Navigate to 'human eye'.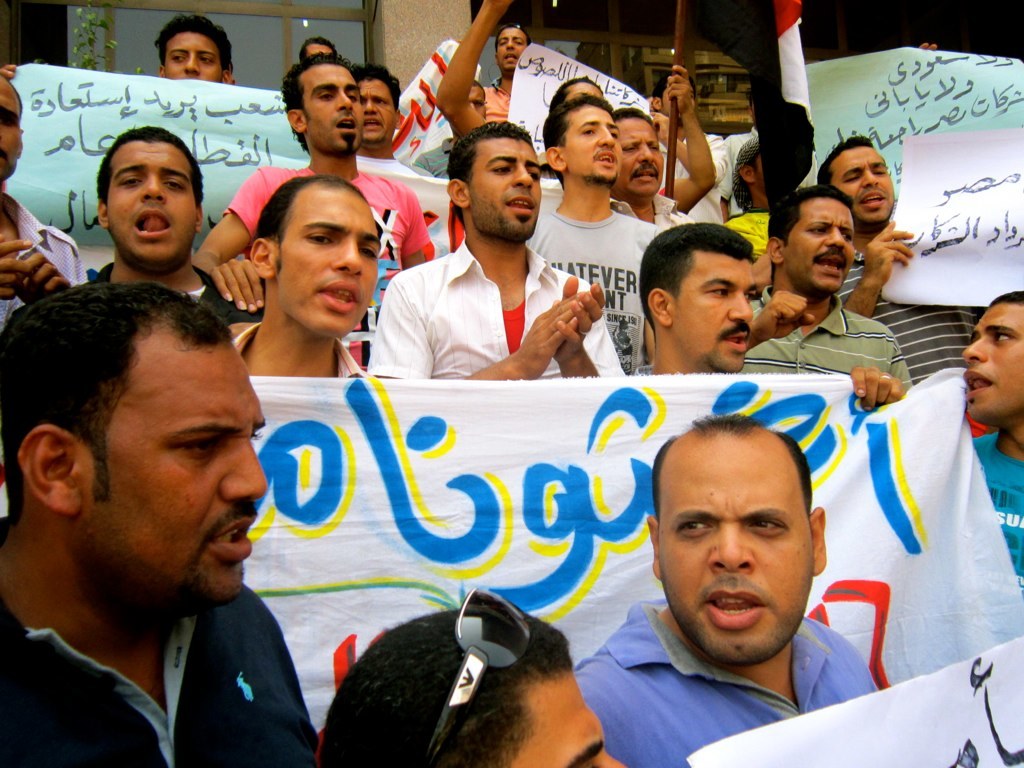
Navigation target: x1=494, y1=38, x2=505, y2=47.
